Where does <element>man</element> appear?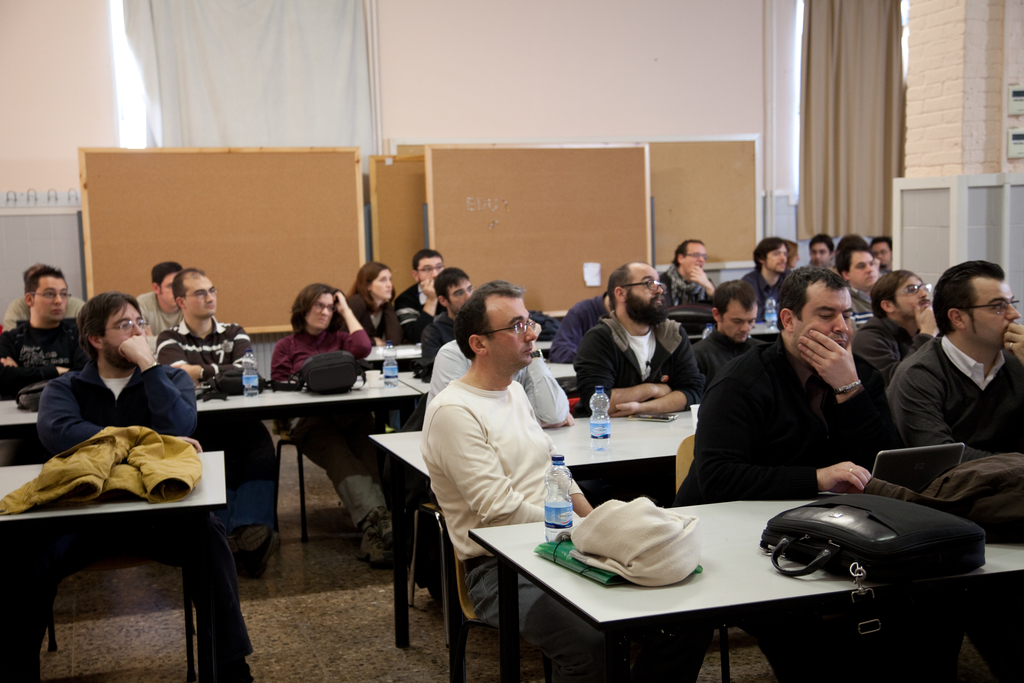
Appears at (x1=888, y1=263, x2=1021, y2=495).
